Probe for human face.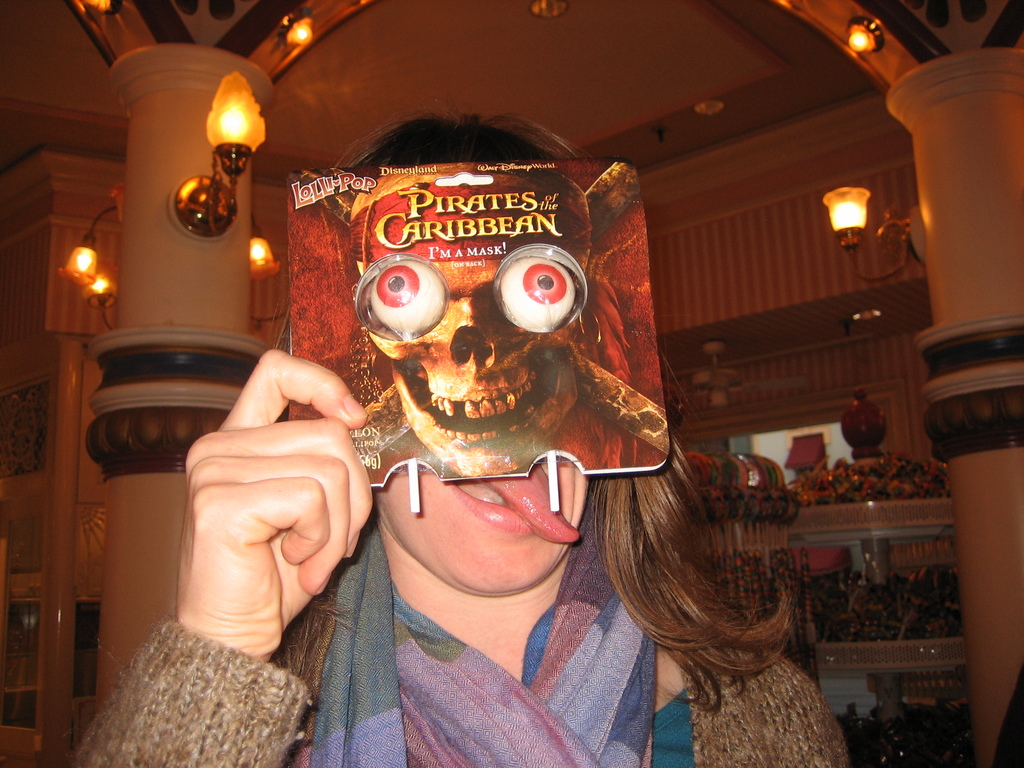
Probe result: rect(371, 463, 588, 595).
